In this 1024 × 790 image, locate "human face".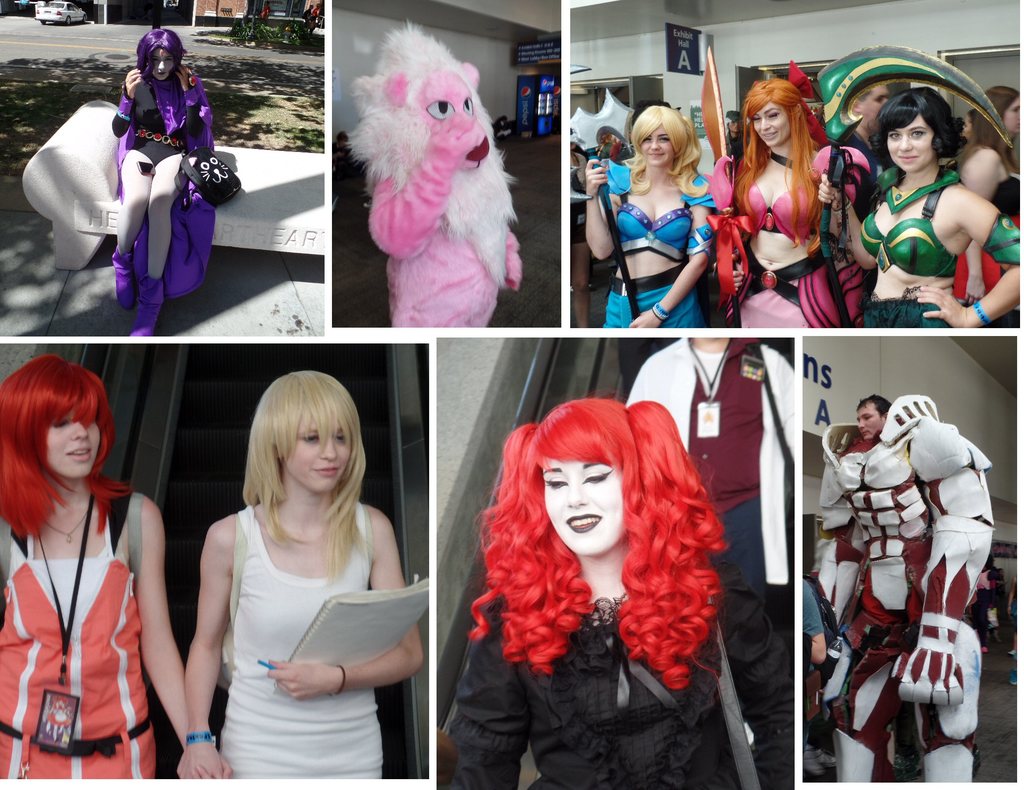
Bounding box: bbox=(749, 101, 791, 151).
